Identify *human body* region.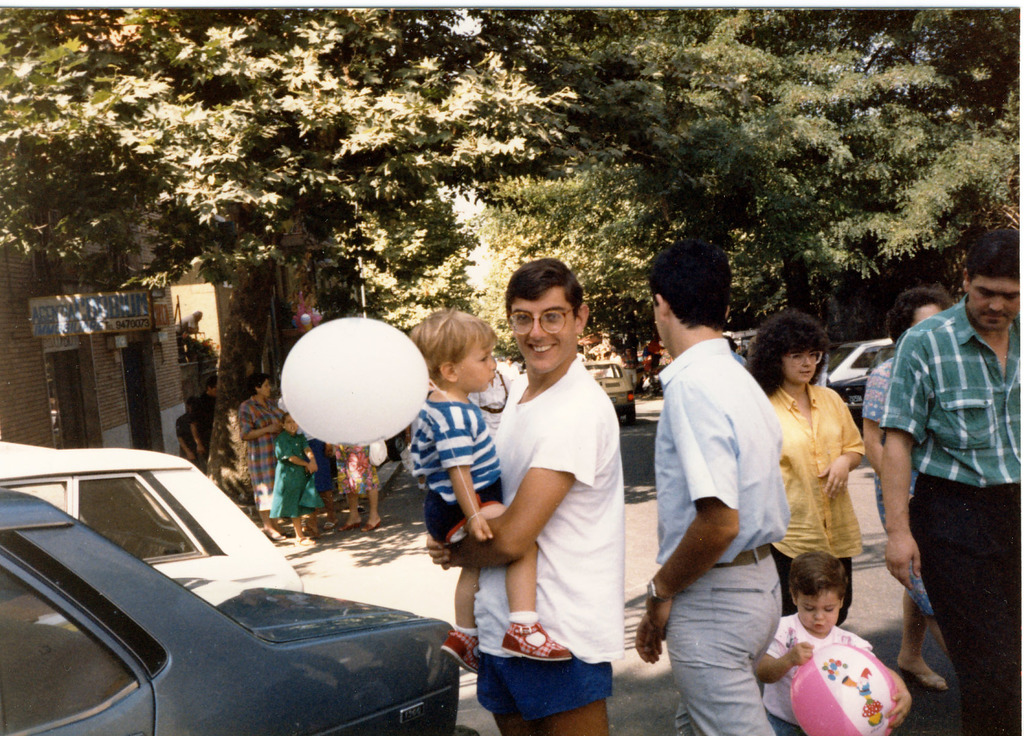
Region: bbox=(732, 352, 746, 369).
